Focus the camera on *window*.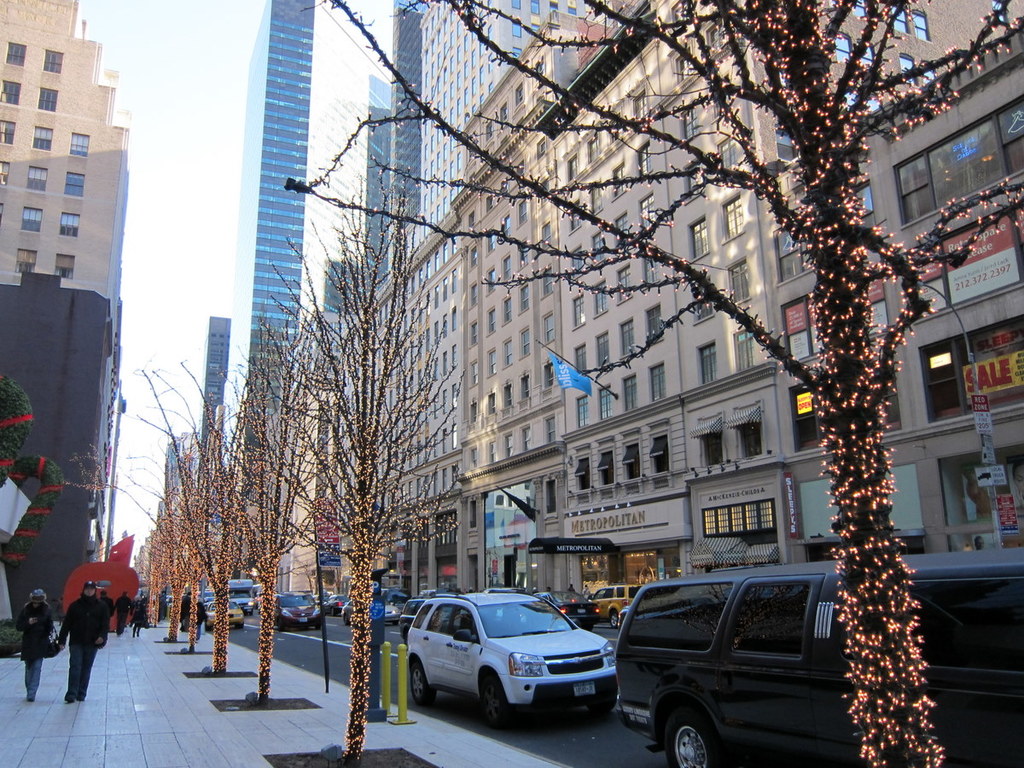
Focus region: region(706, 20, 721, 60).
